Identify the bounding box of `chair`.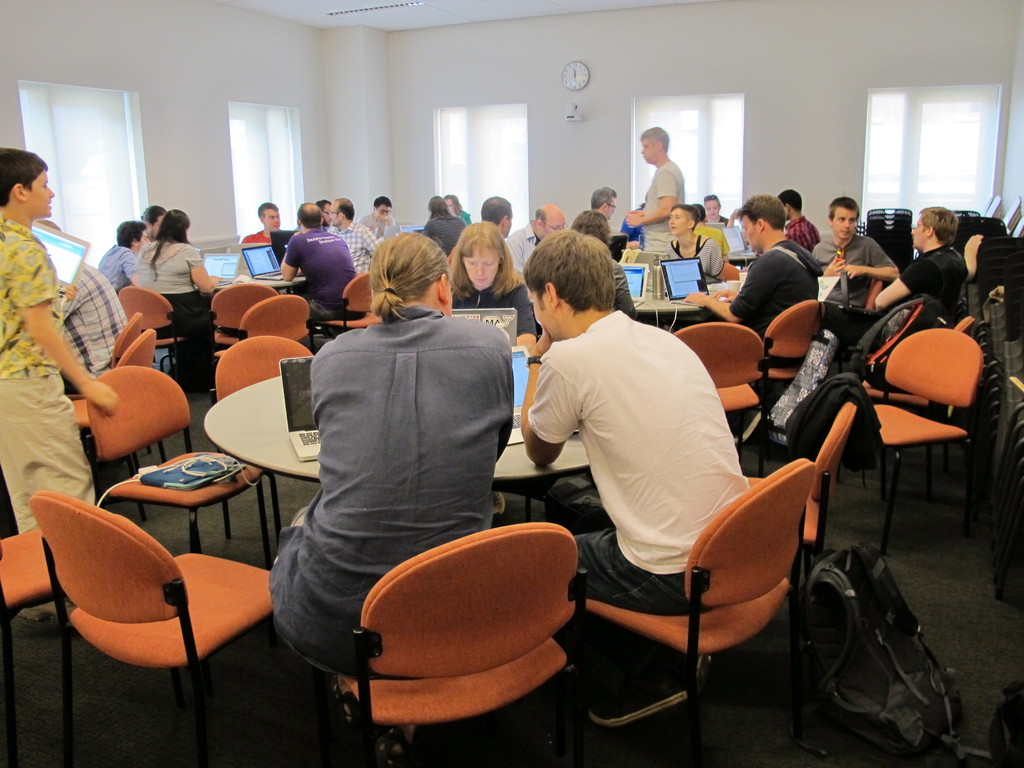
detection(858, 204, 915, 276).
